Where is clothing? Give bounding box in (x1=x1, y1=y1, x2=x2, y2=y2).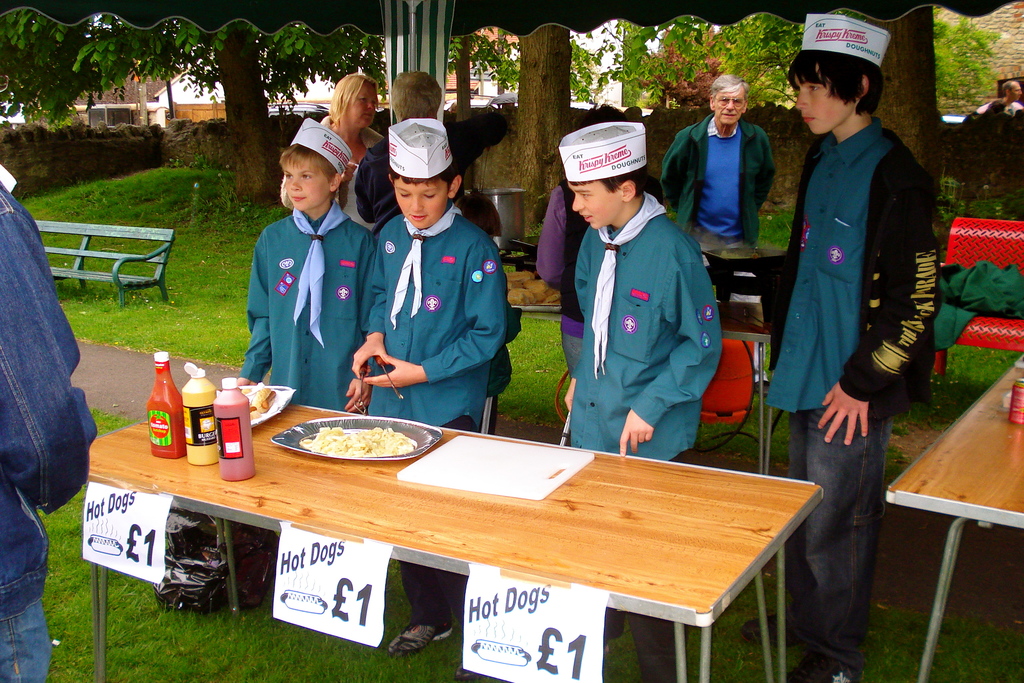
(x1=246, y1=205, x2=380, y2=422).
